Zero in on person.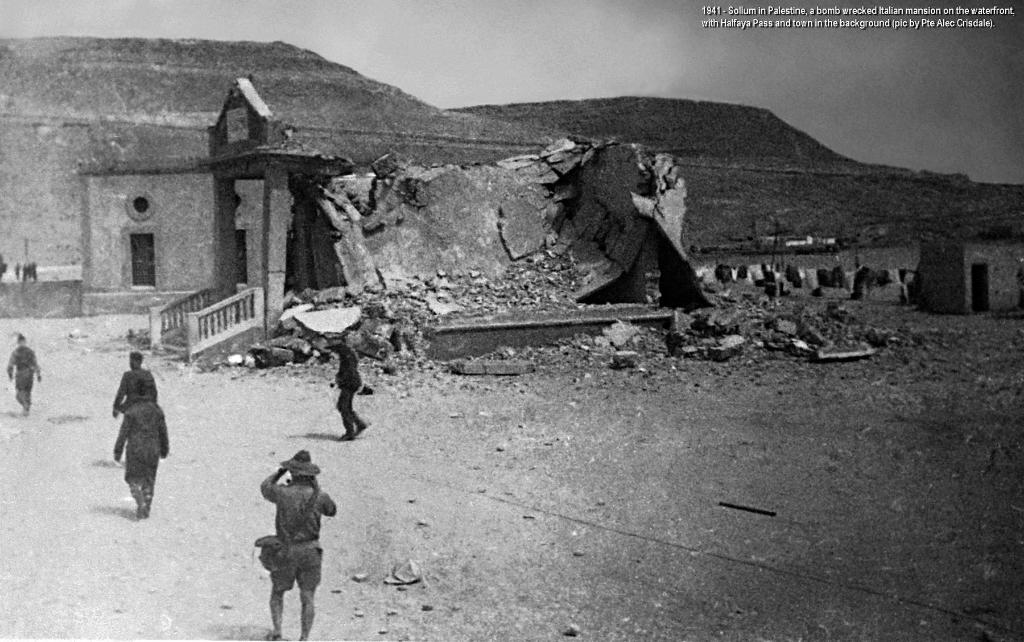
Zeroed in: (111,385,170,518).
